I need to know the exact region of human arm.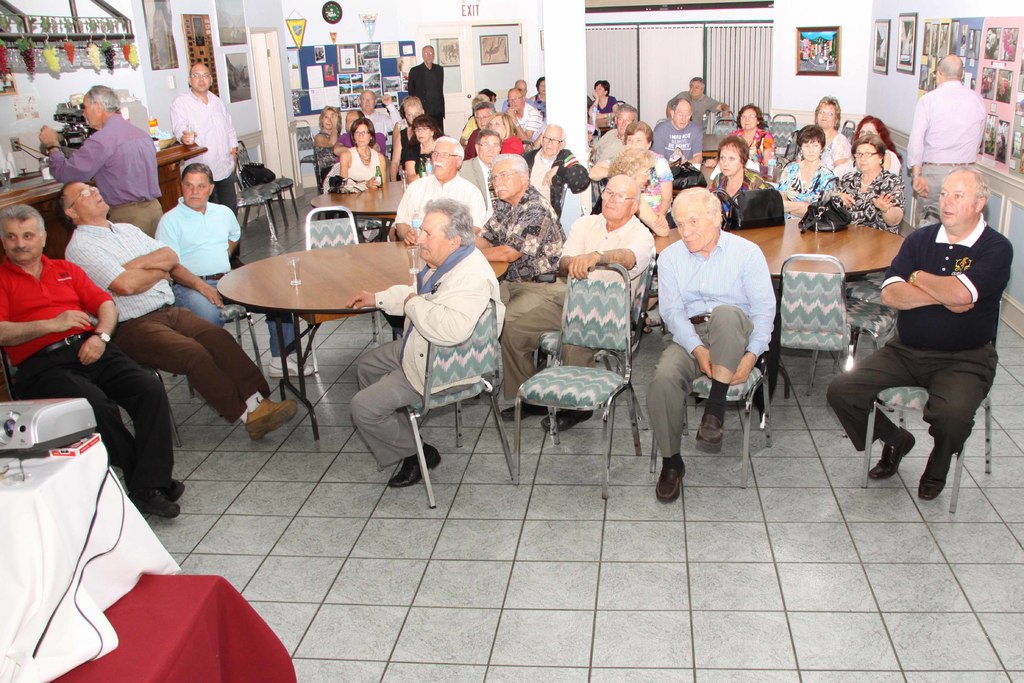
Region: [left=346, top=277, right=429, bottom=315].
